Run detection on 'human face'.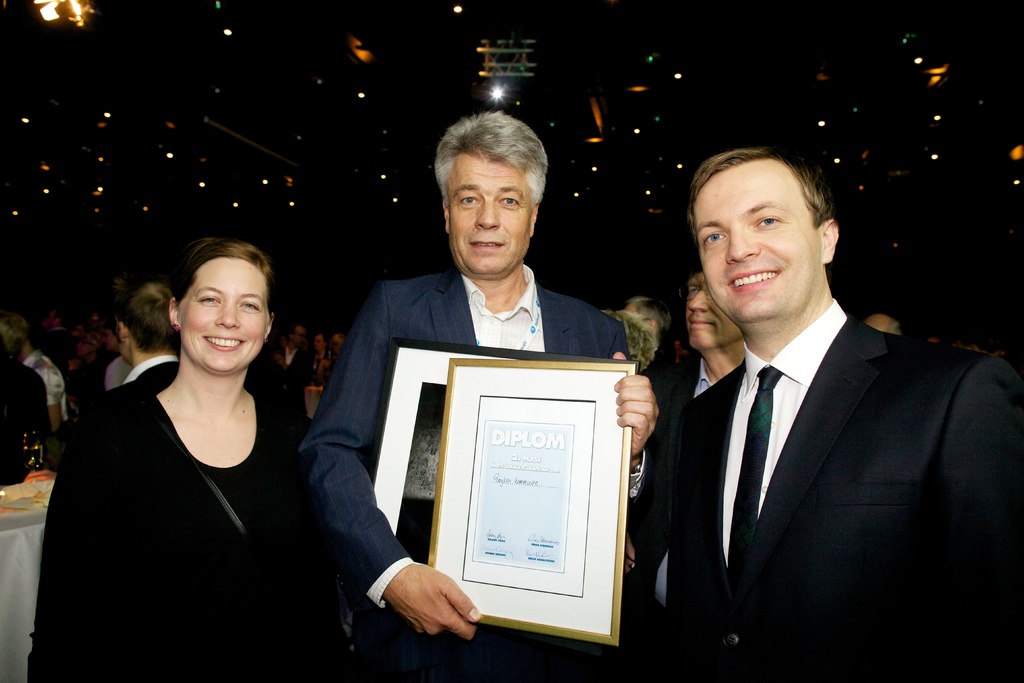
Result: 179,261,270,377.
